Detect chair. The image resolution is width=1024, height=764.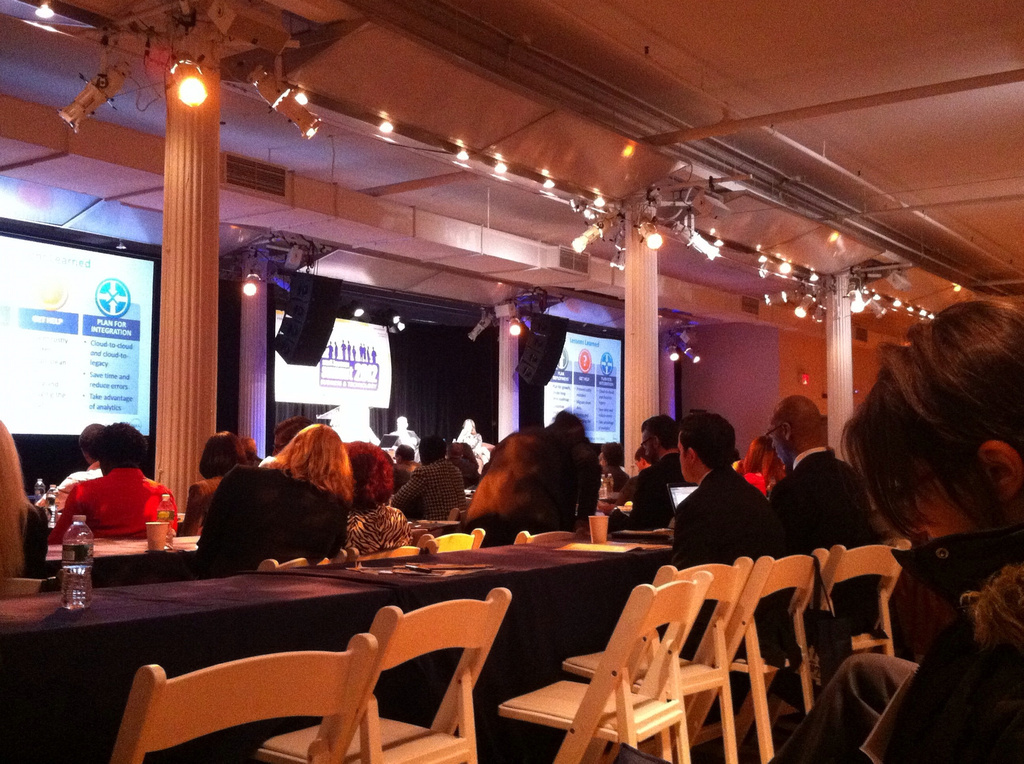
(351,541,436,564).
